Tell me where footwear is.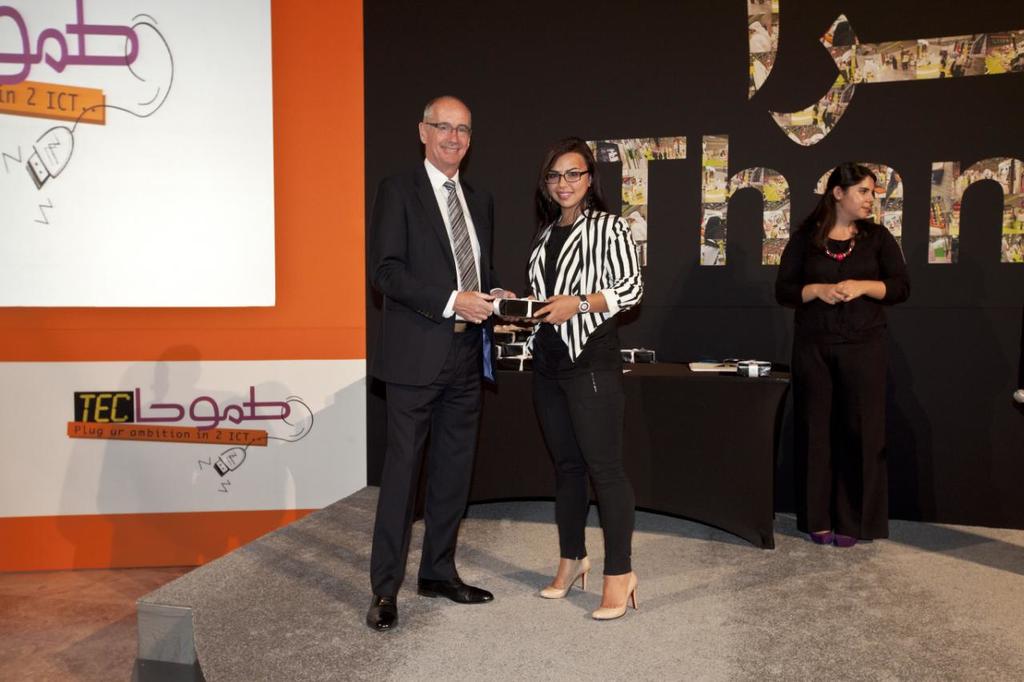
footwear is at bbox(809, 528, 831, 546).
